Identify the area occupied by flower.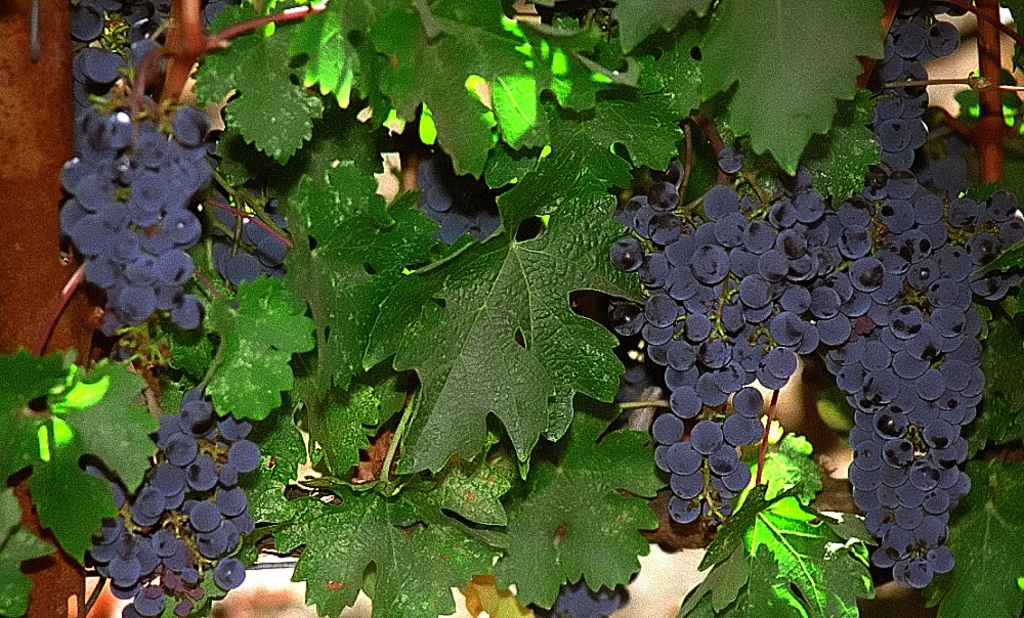
Area: (539,579,628,617).
